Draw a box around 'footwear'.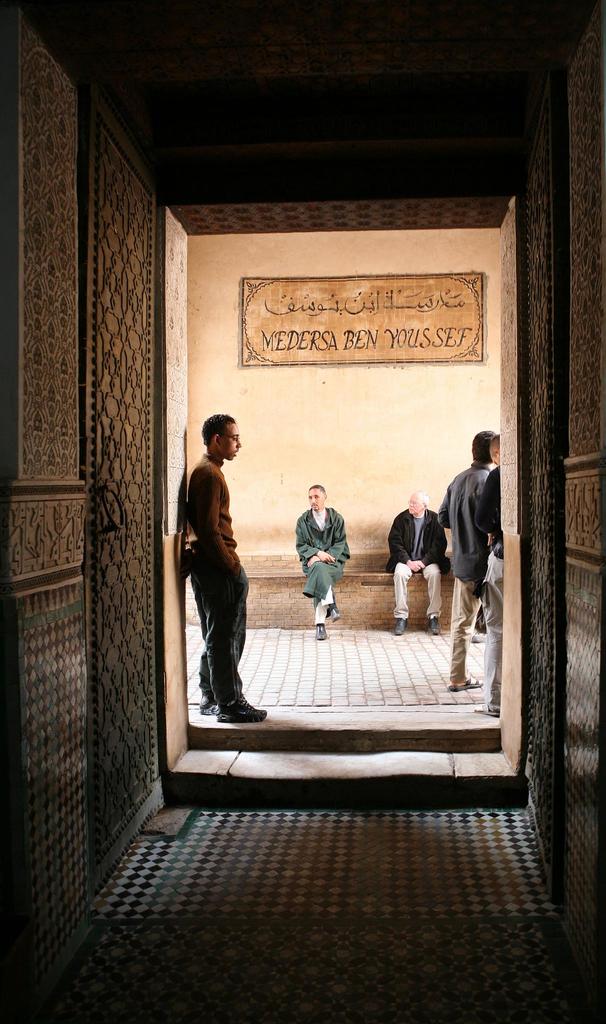
x1=193 y1=690 x2=218 y2=714.
